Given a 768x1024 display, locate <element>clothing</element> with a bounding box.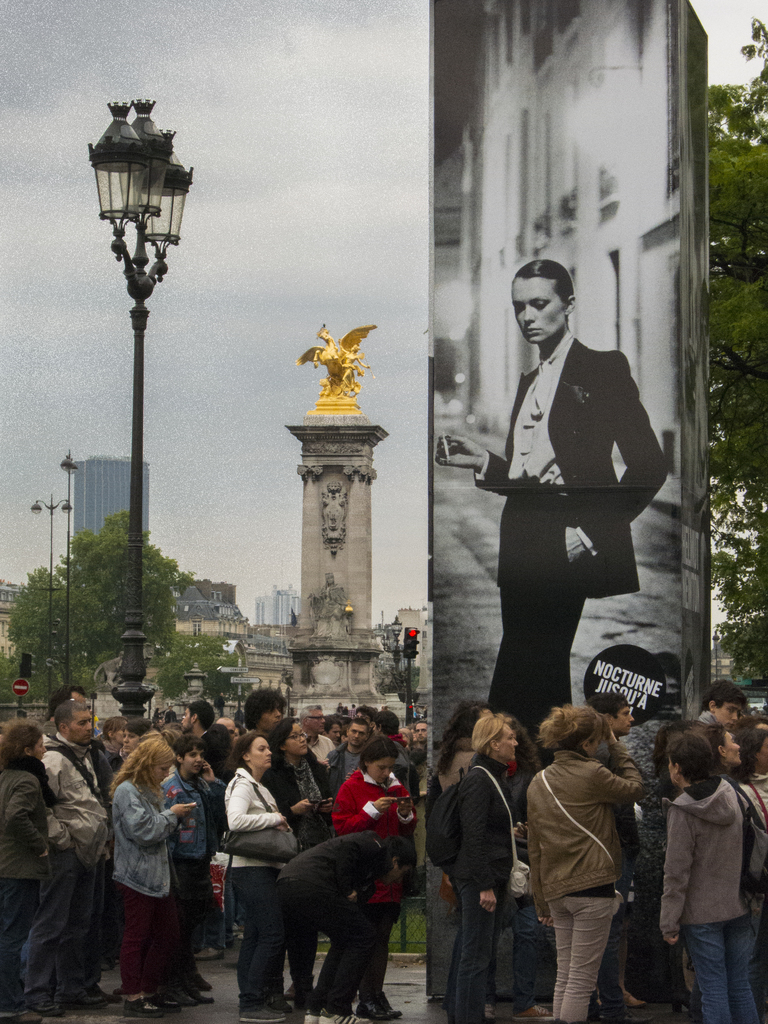
Located: (31, 739, 110, 996).
